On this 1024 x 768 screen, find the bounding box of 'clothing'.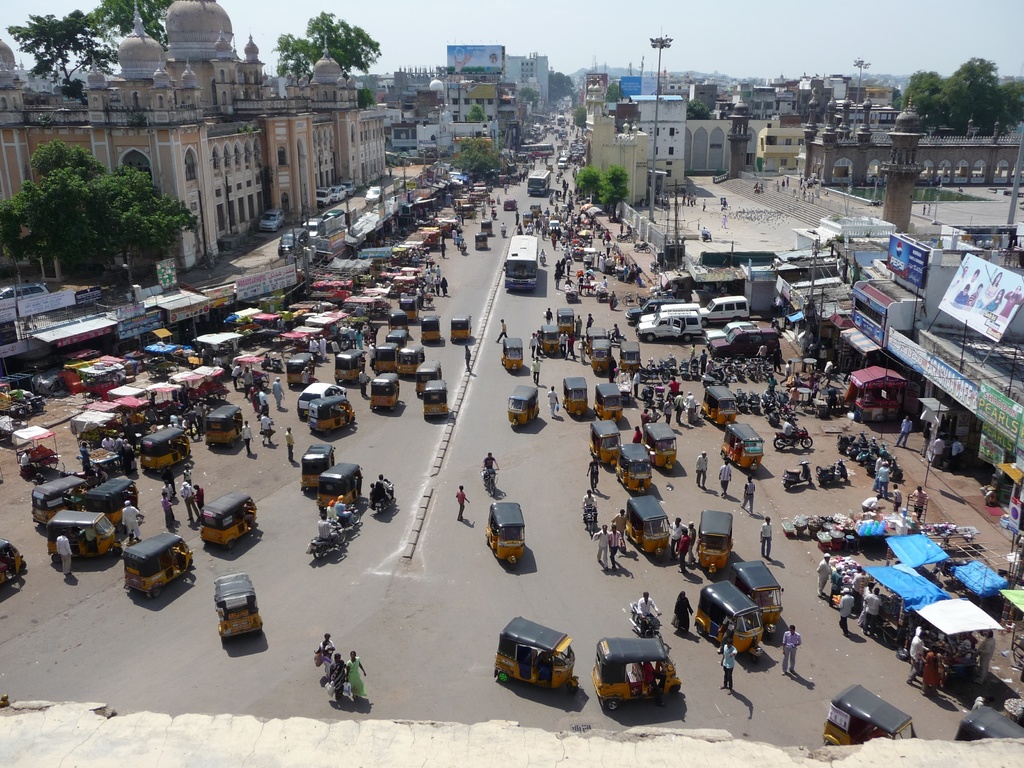
Bounding box: 319:638:333:671.
